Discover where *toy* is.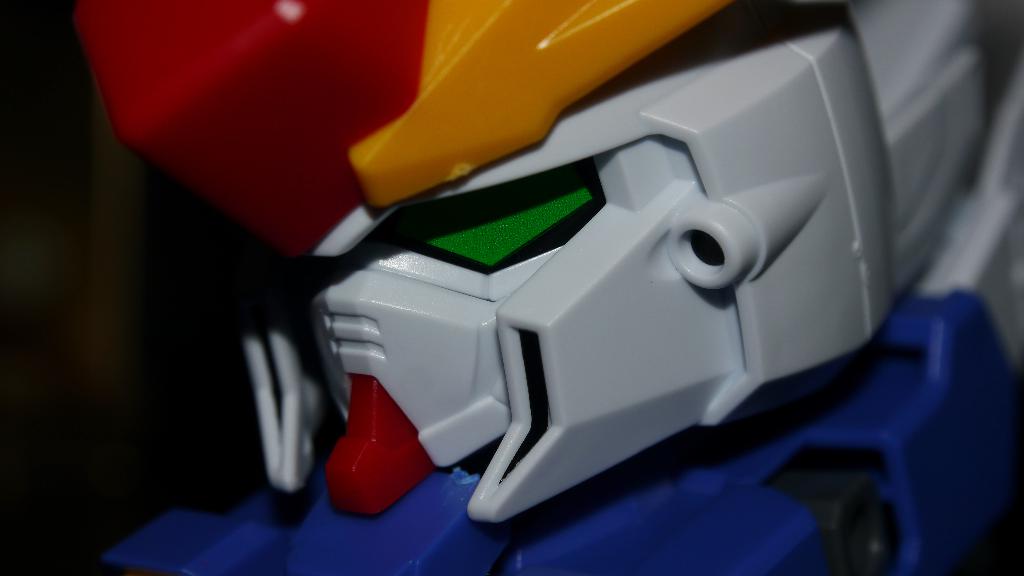
Discovered at (177,25,1023,546).
